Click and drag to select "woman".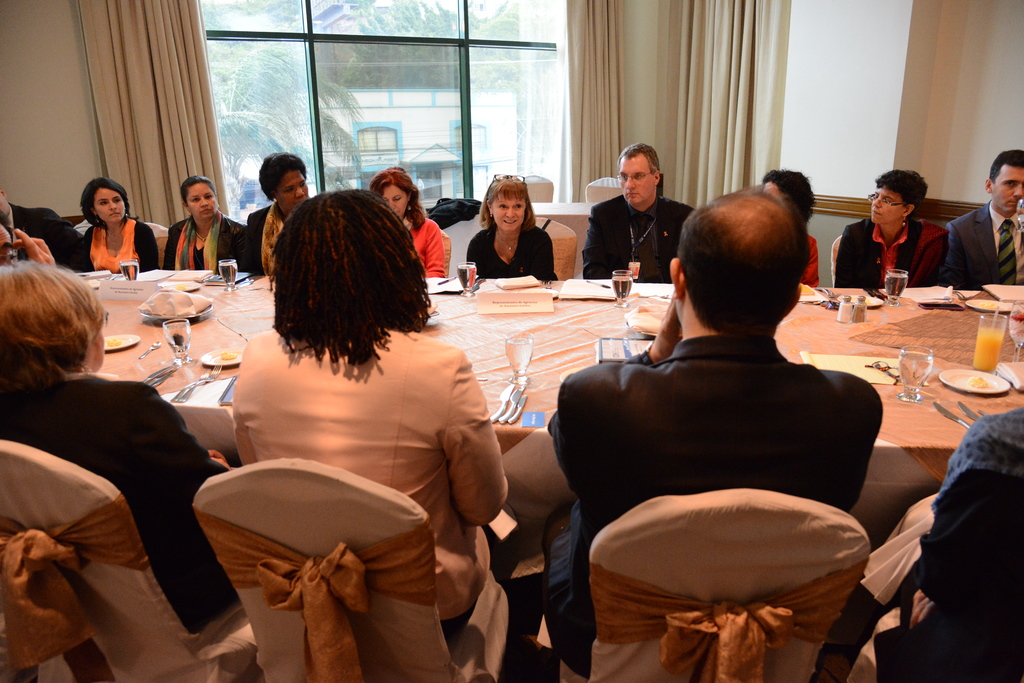
Selection: (366, 162, 455, 277).
